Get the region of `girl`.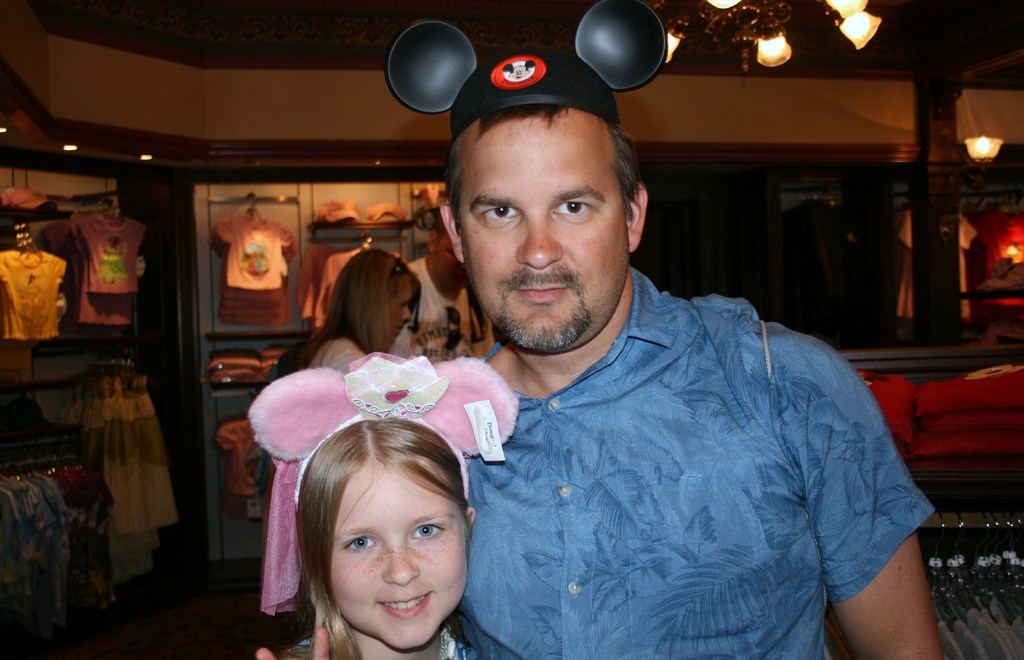
bbox=[244, 350, 522, 659].
